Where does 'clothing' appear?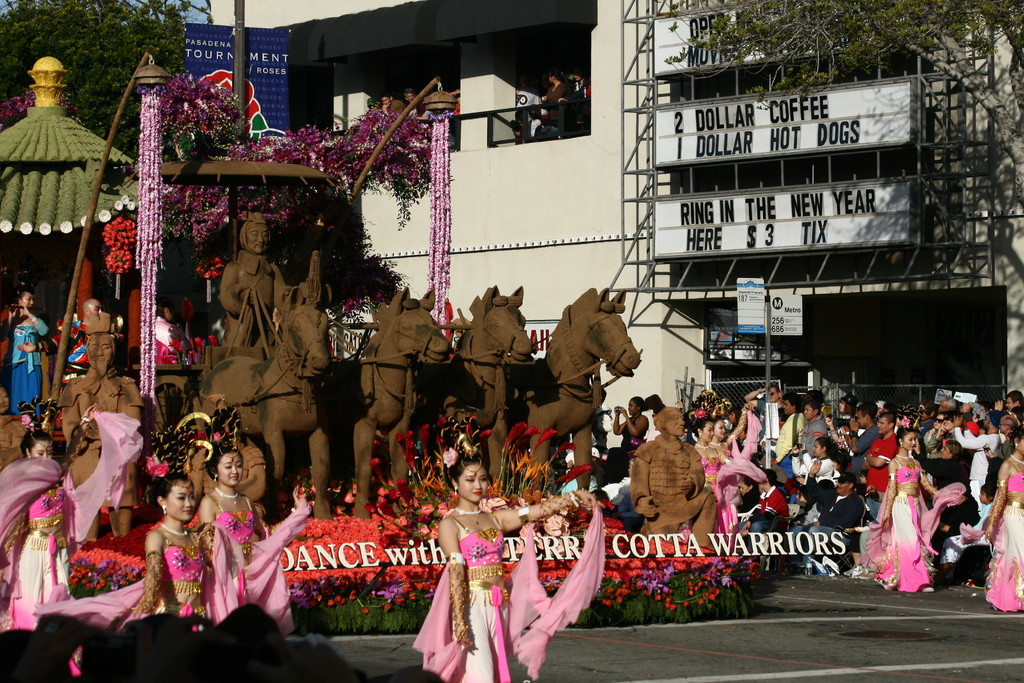
Appears at 699 454 766 538.
